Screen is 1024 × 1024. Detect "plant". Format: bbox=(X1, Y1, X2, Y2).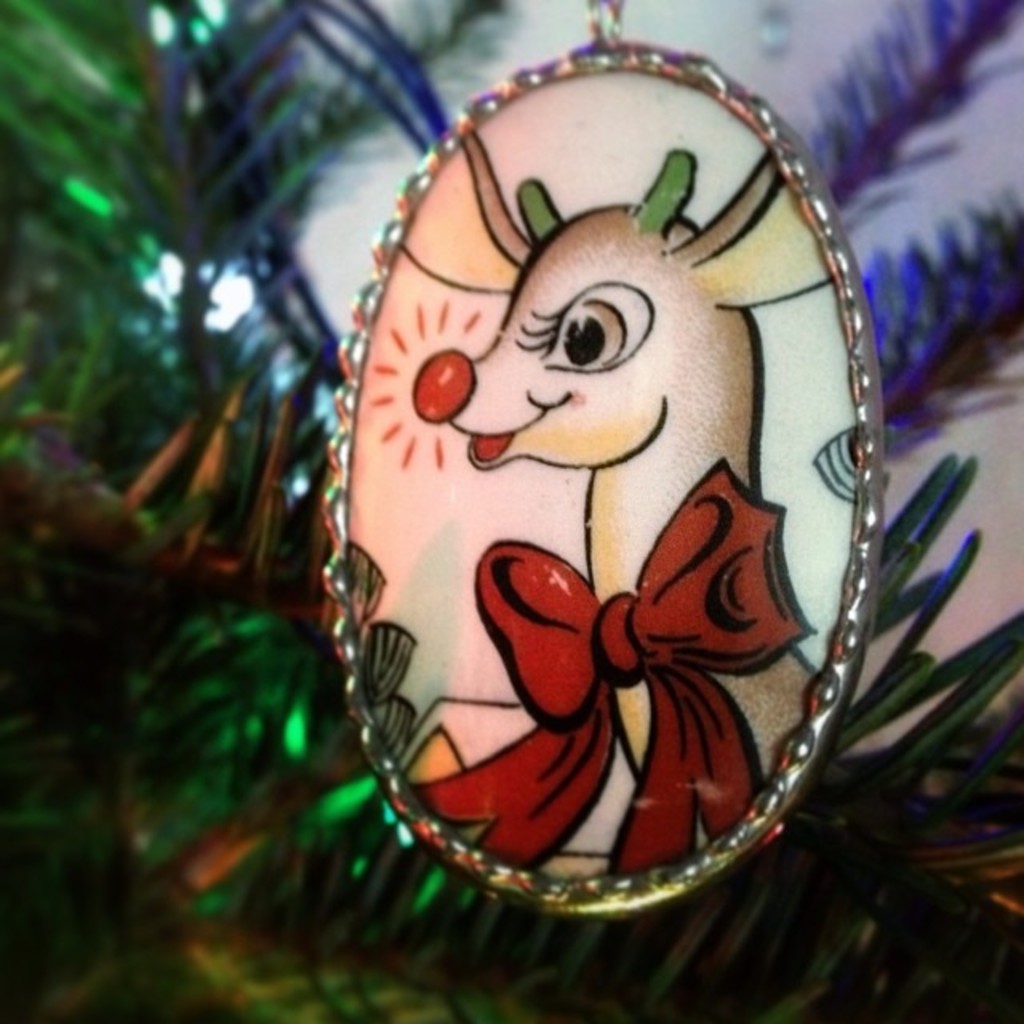
bbox=(5, 0, 1022, 1019).
